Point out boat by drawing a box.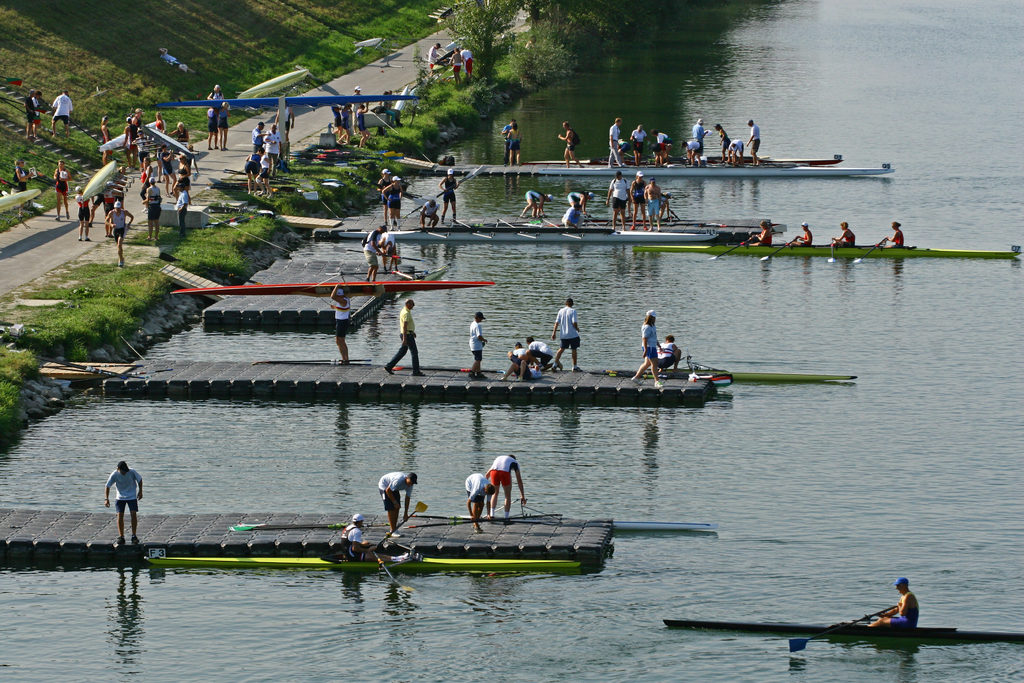
crop(660, 152, 846, 168).
